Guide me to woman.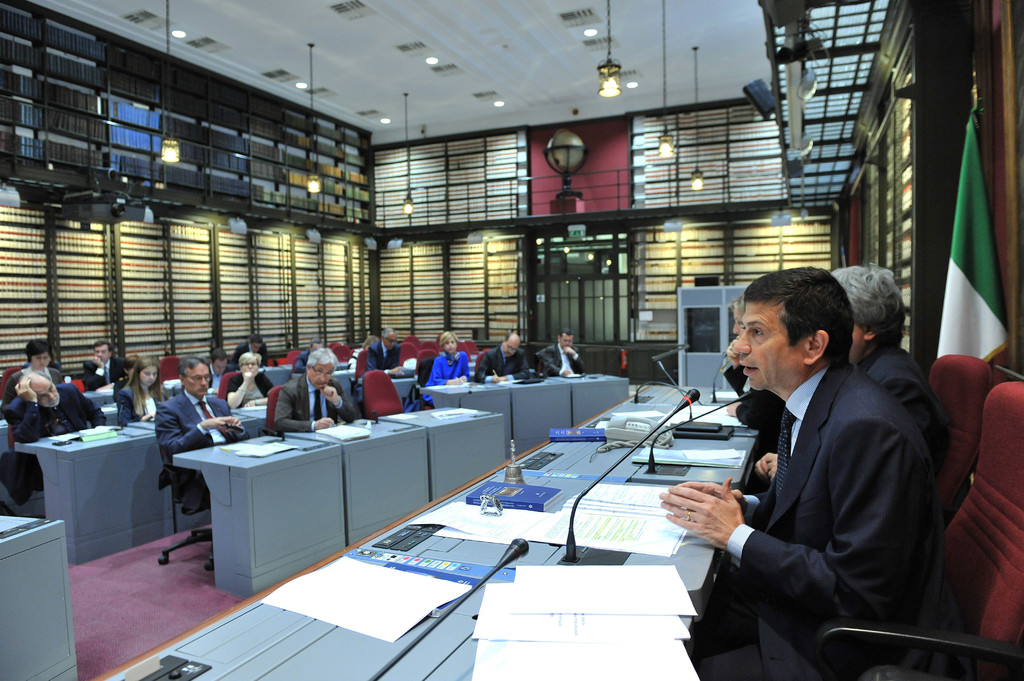
Guidance: BBox(118, 357, 166, 427).
